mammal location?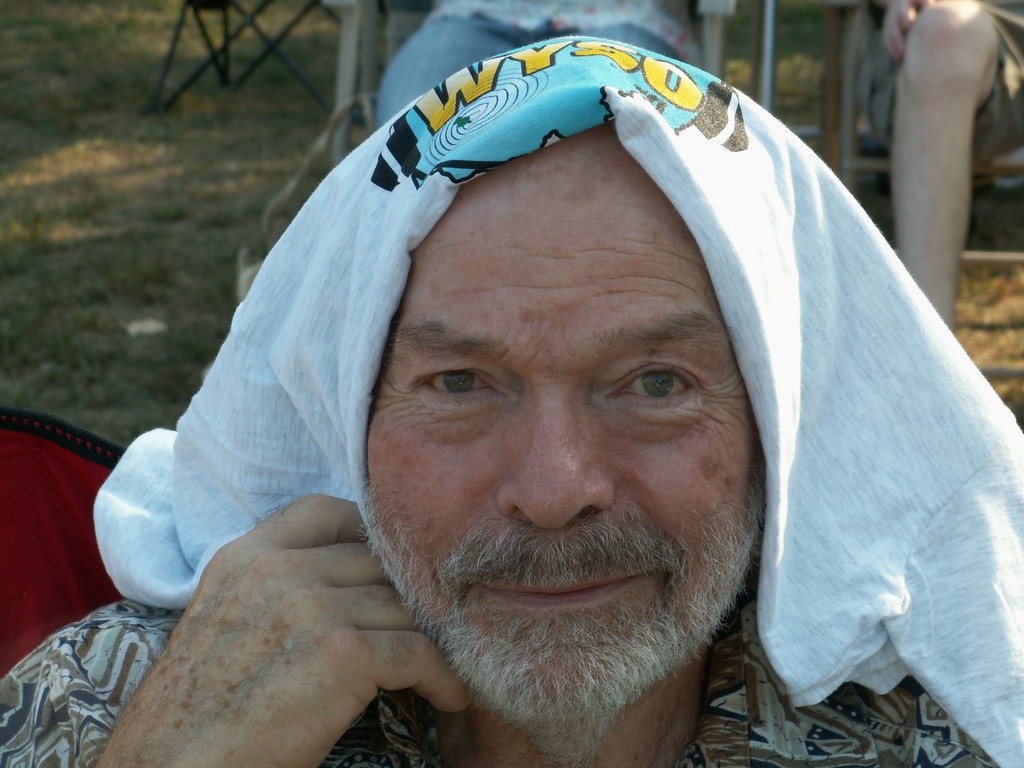
{"x1": 852, "y1": 0, "x2": 1023, "y2": 342}
